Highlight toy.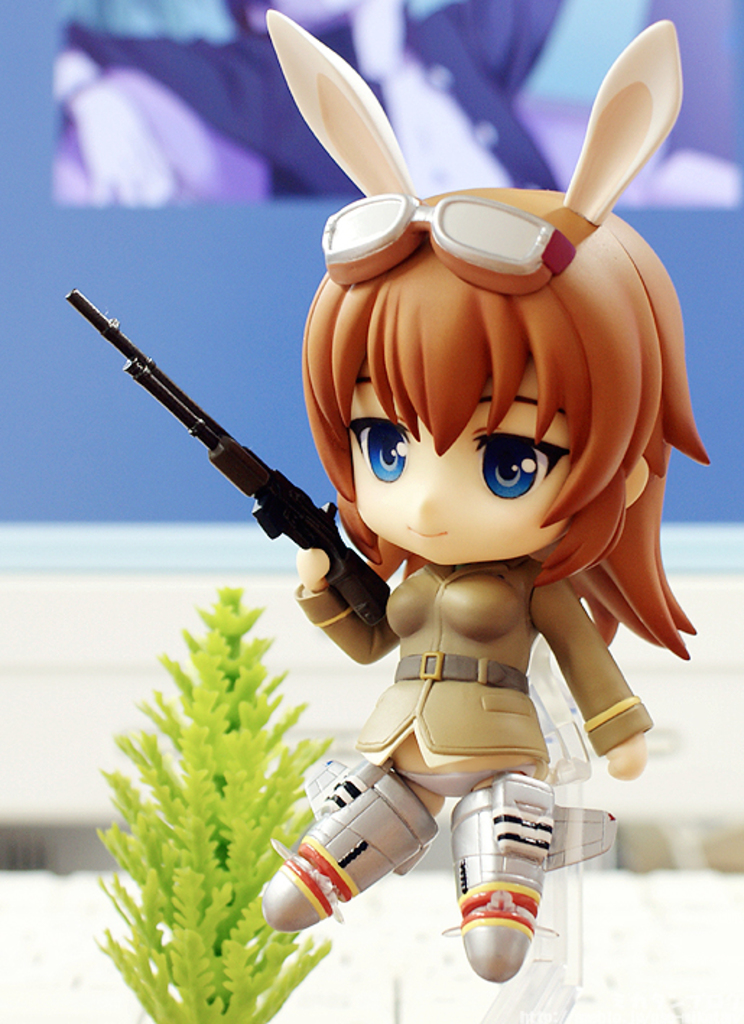
Highlighted region: [100, 107, 743, 943].
